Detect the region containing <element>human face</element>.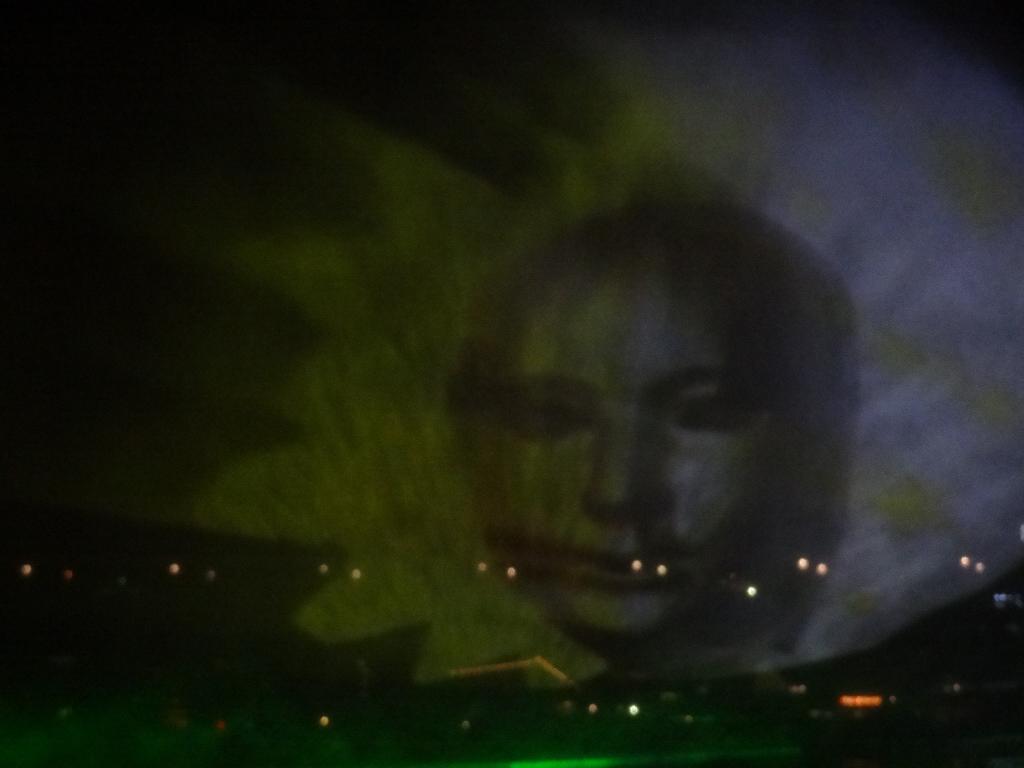
<box>478,252,833,637</box>.
